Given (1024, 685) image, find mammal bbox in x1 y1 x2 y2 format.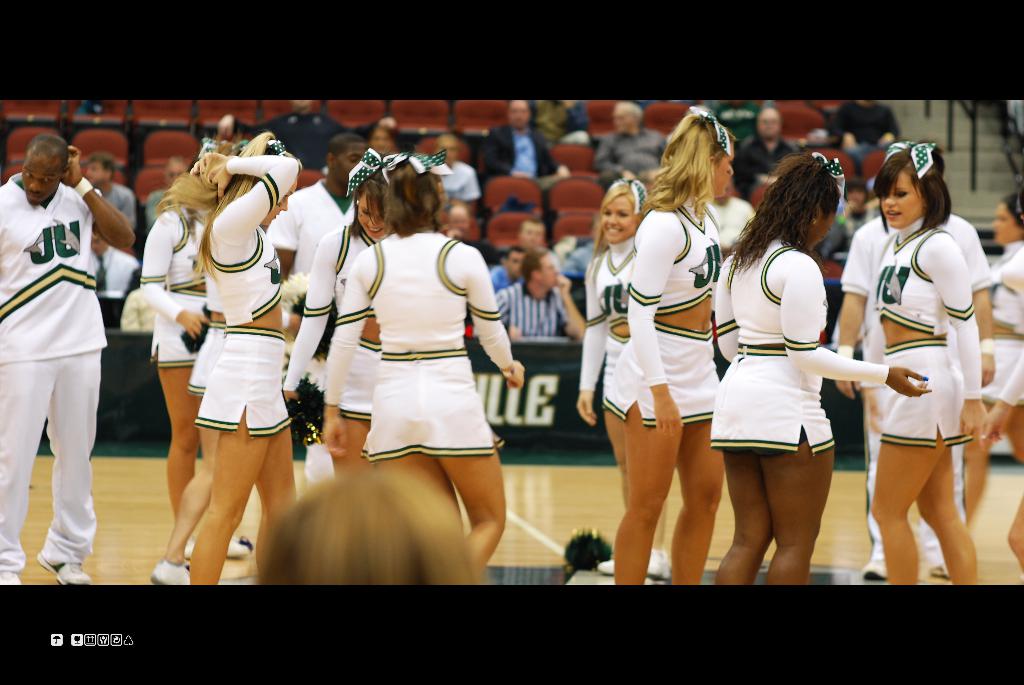
495 249 582 342.
